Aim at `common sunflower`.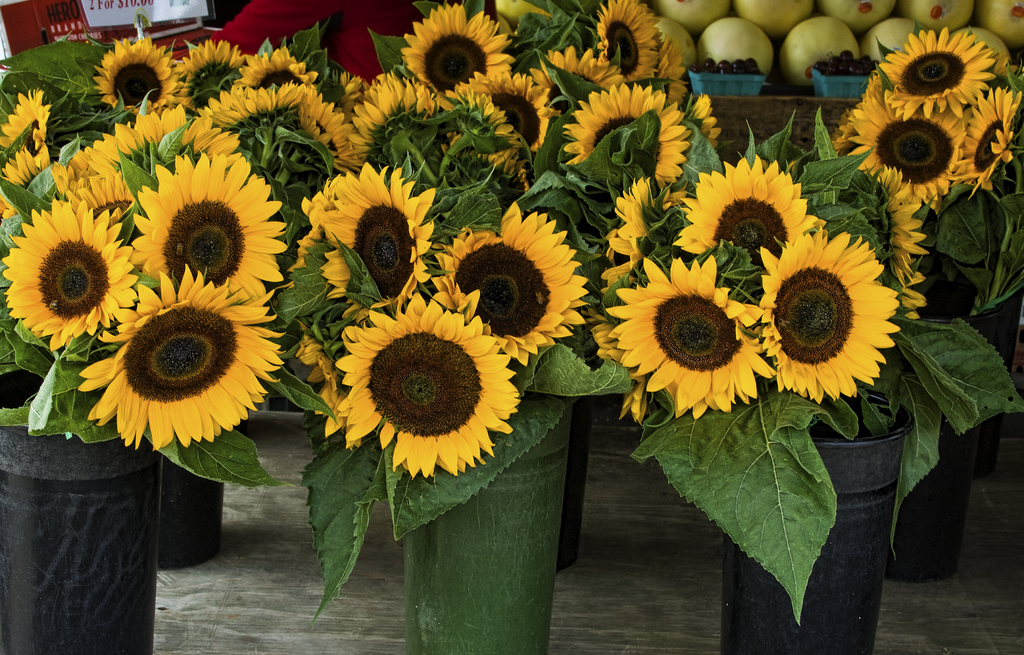
Aimed at 396,7,521,111.
